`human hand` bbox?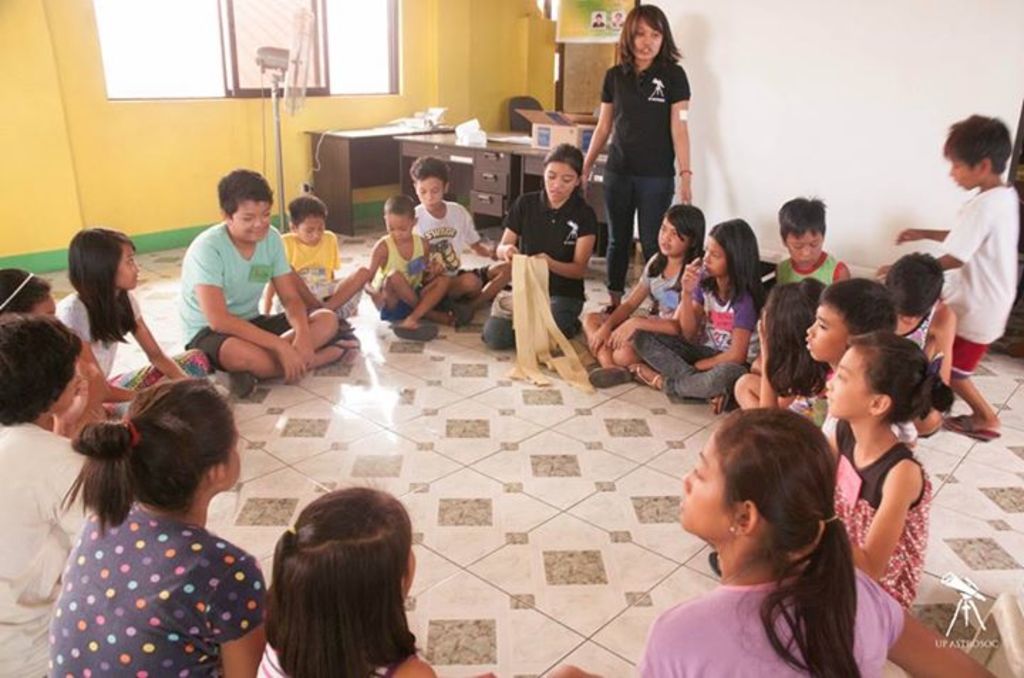
box=[529, 250, 553, 269]
